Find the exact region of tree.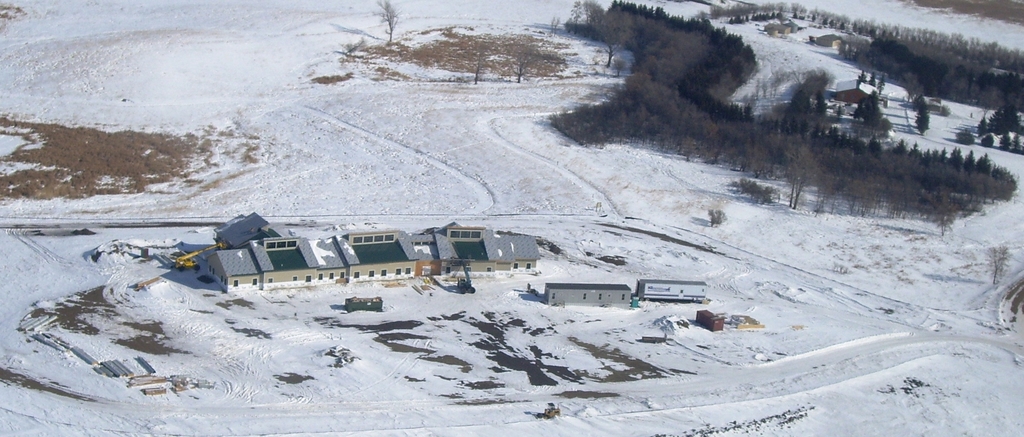
Exact region: [x1=979, y1=135, x2=995, y2=148].
